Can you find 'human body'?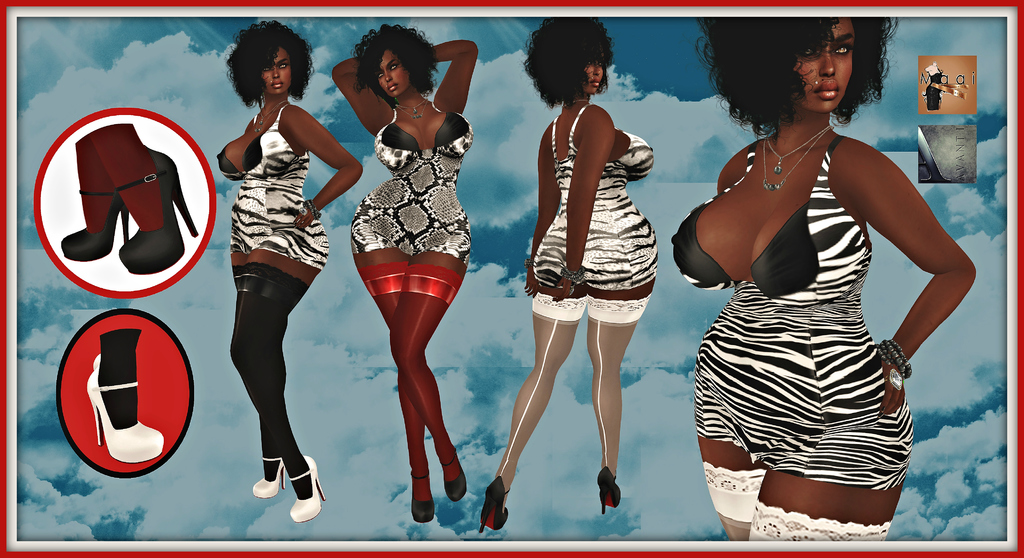
Yes, bounding box: [477, 95, 659, 531].
